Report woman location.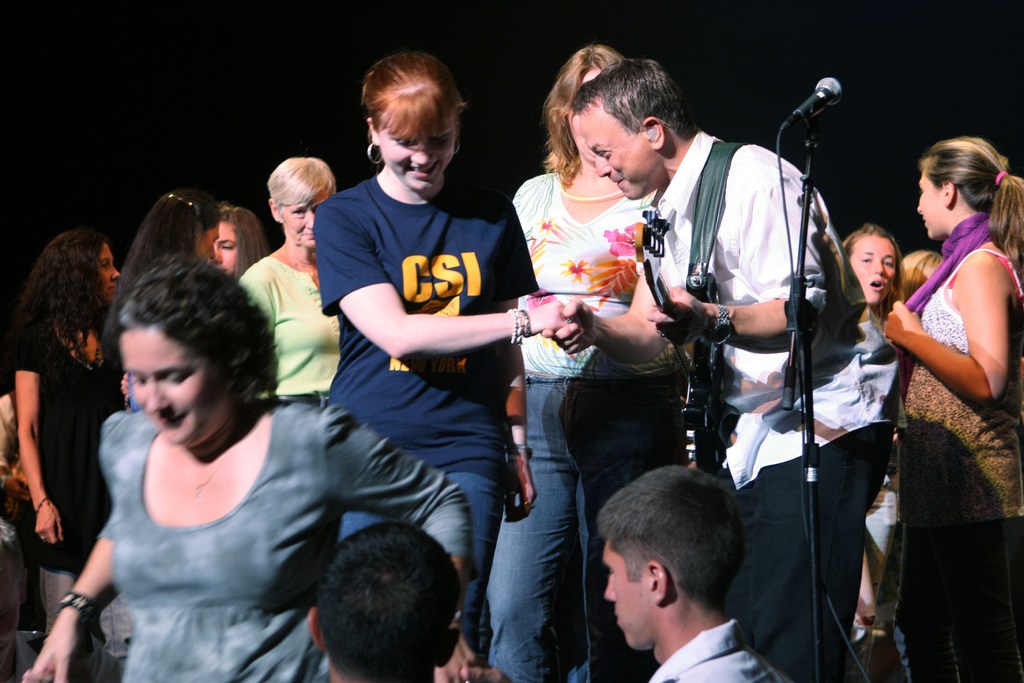
Report: box=[237, 153, 345, 530].
